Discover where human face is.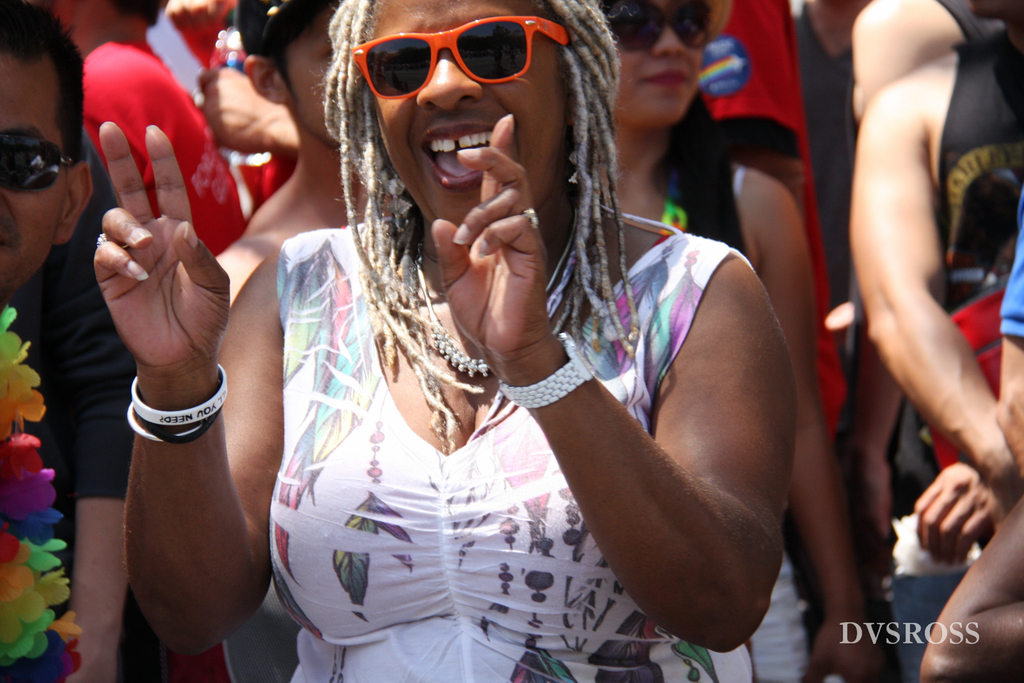
Discovered at x1=614, y1=0, x2=705, y2=127.
